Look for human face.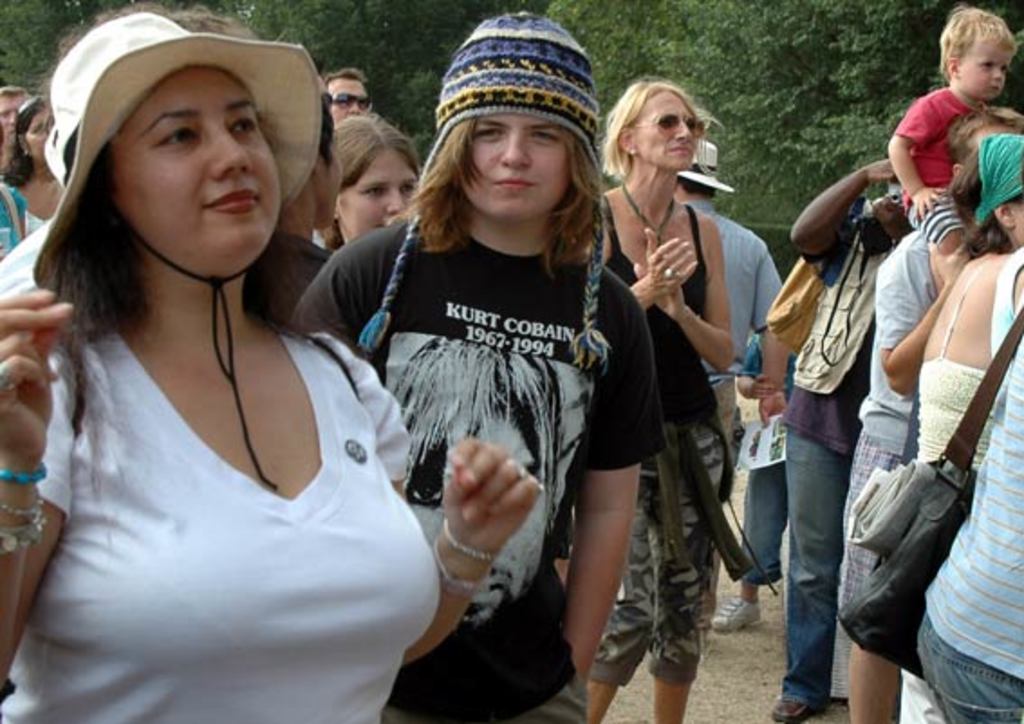
Found: 957/38/1017/103.
